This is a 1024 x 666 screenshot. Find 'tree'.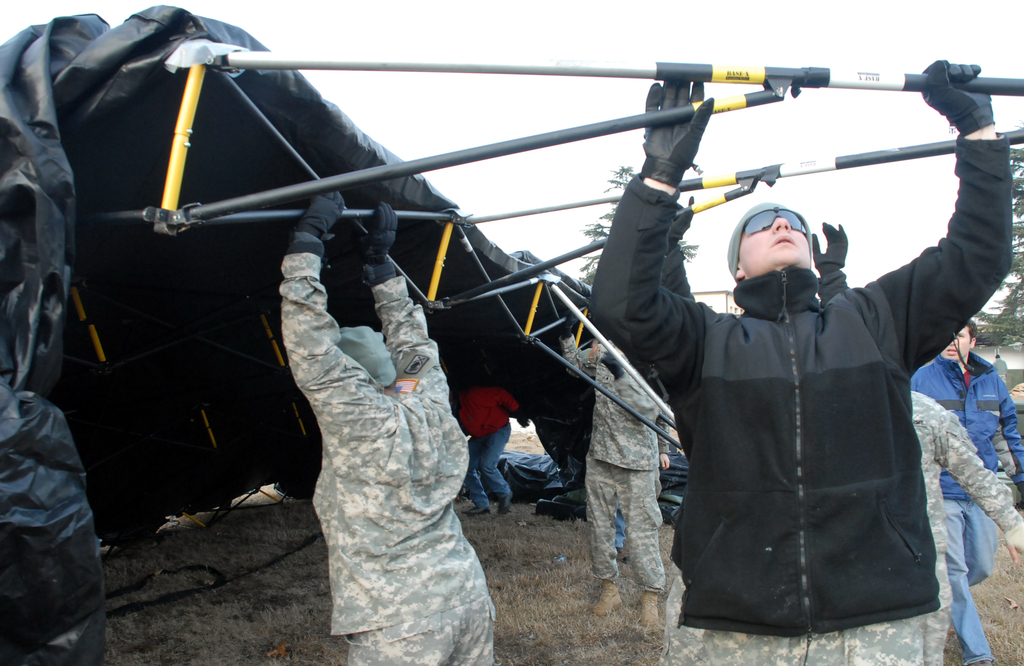
Bounding box: box=[575, 154, 695, 286].
